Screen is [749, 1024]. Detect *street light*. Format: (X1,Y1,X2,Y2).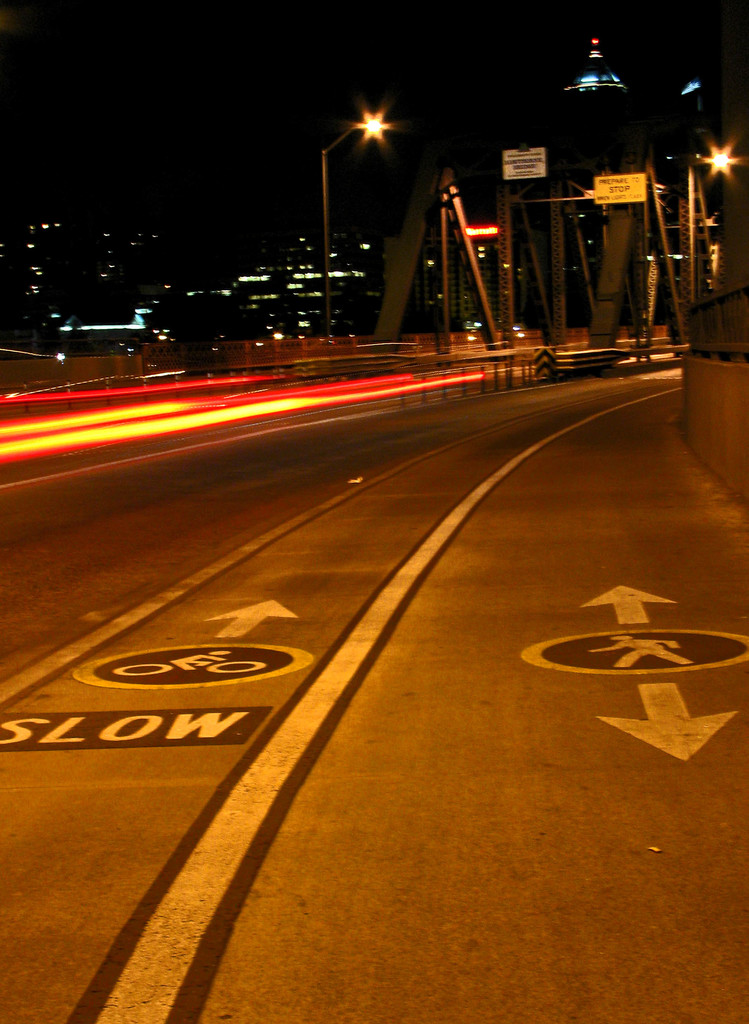
(313,88,445,364).
